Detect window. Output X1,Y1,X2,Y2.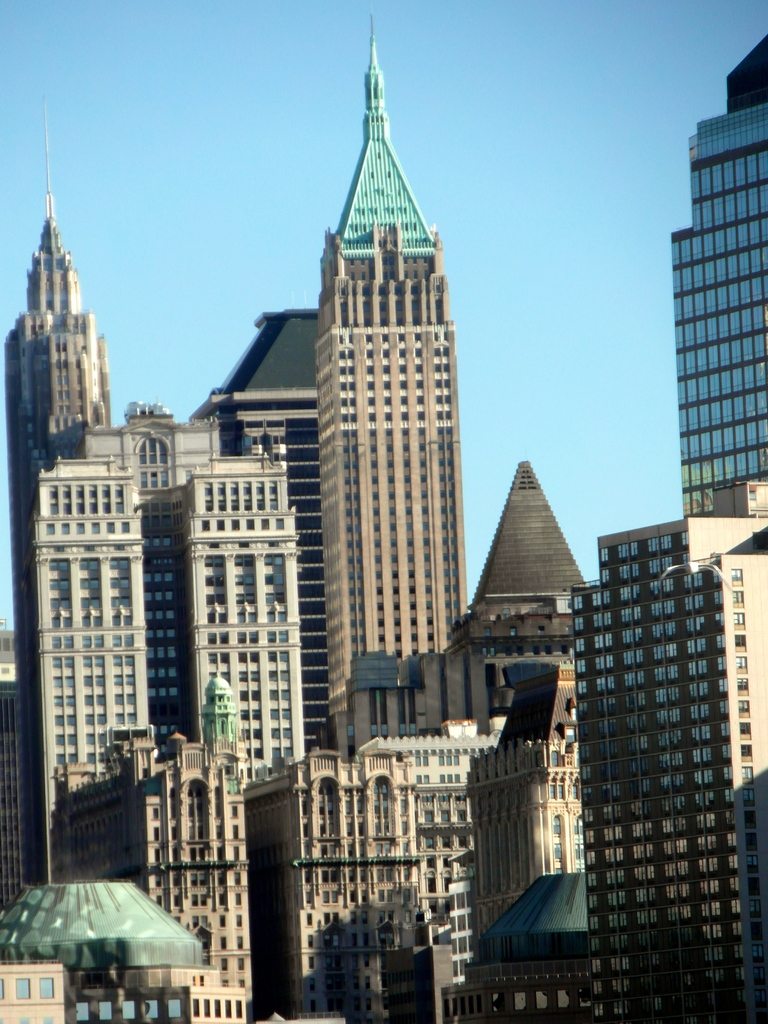
751,923,762,939.
